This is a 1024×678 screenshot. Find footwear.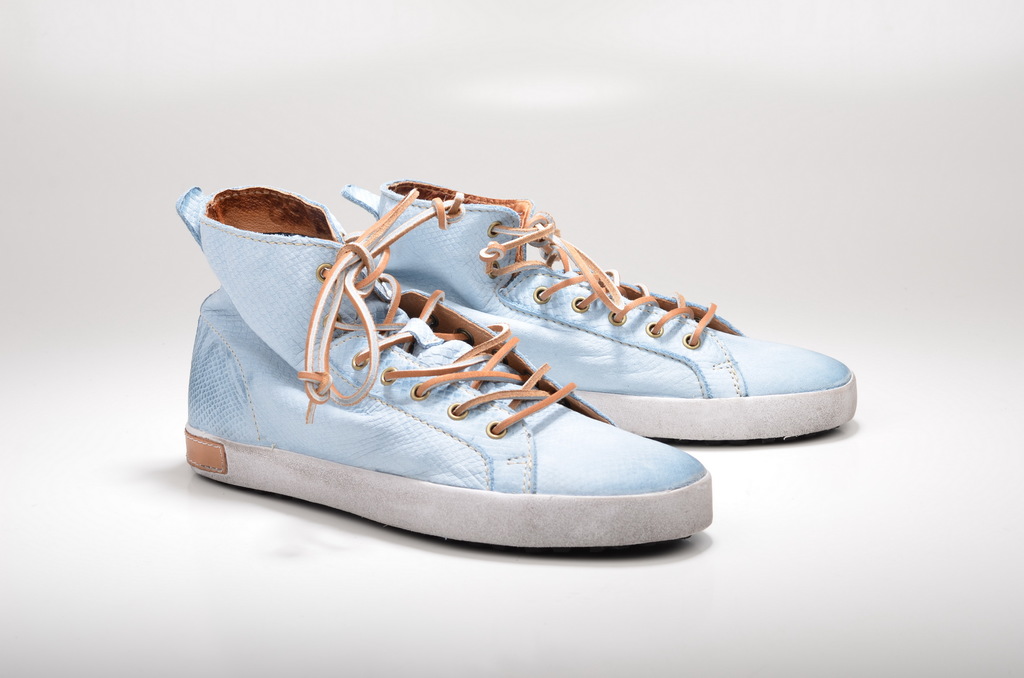
Bounding box: bbox(176, 188, 710, 545).
